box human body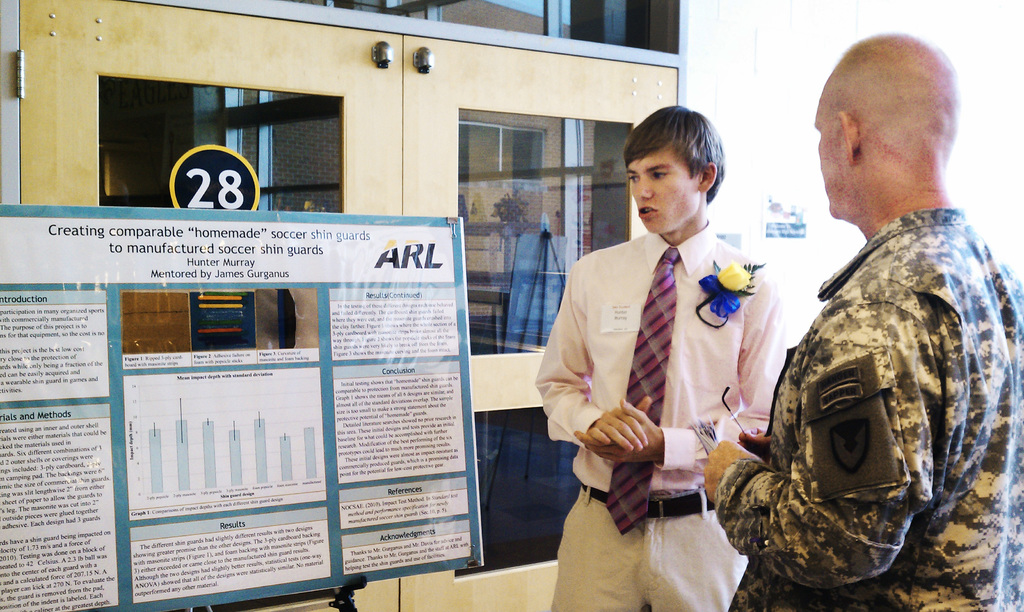
<region>703, 30, 1023, 611</region>
